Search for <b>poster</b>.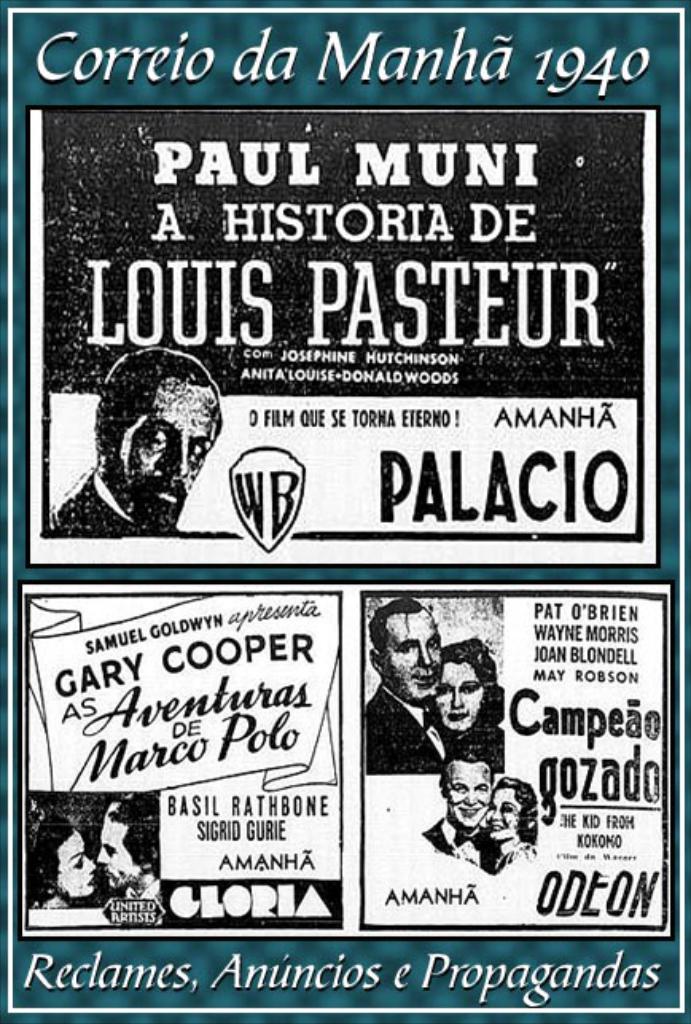
Found at {"left": 0, "top": 0, "right": 686, "bottom": 1022}.
